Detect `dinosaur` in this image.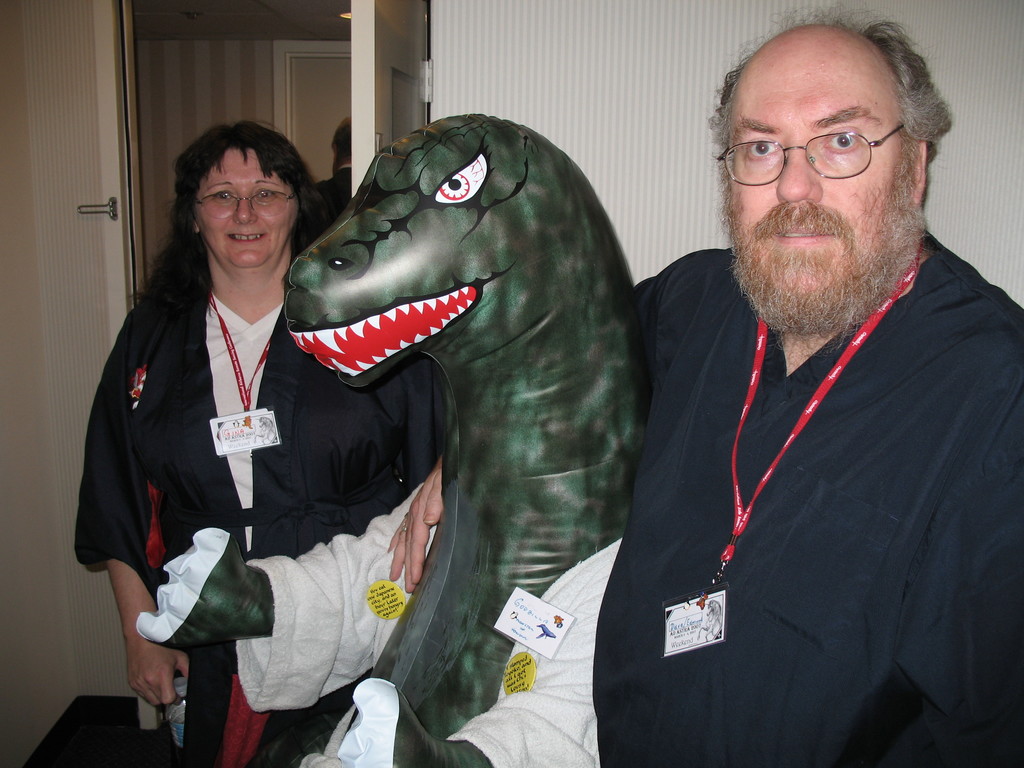
Detection: [x1=281, y1=90, x2=682, y2=737].
